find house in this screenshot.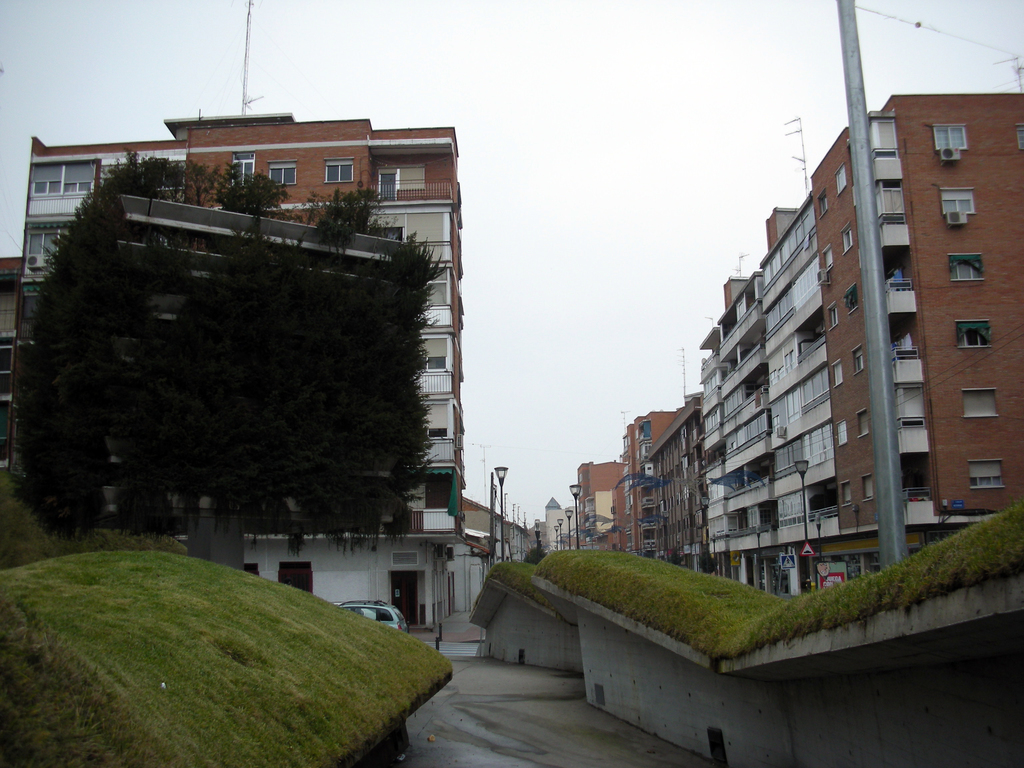
The bounding box for house is (x1=530, y1=495, x2=568, y2=560).
